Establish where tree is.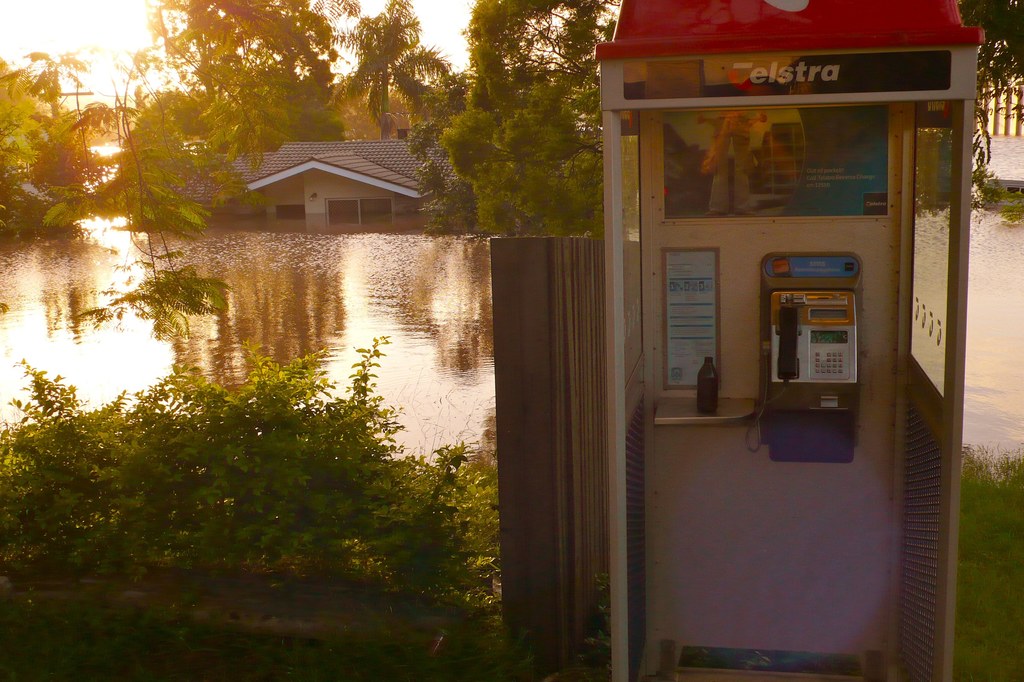
Established at rect(394, 0, 626, 237).
